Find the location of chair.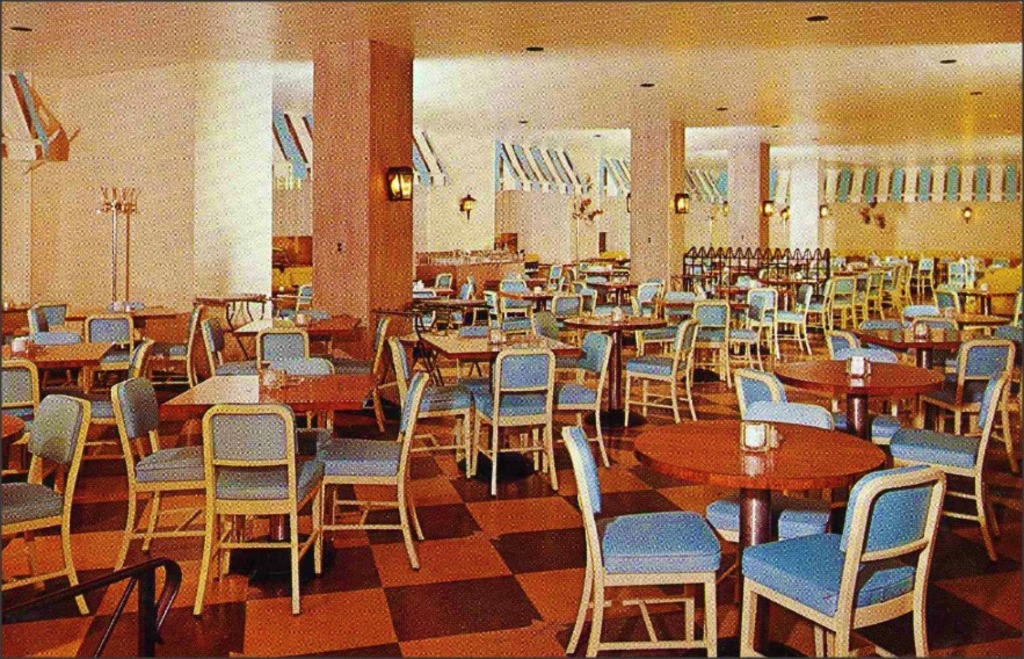
Location: (546, 263, 562, 280).
